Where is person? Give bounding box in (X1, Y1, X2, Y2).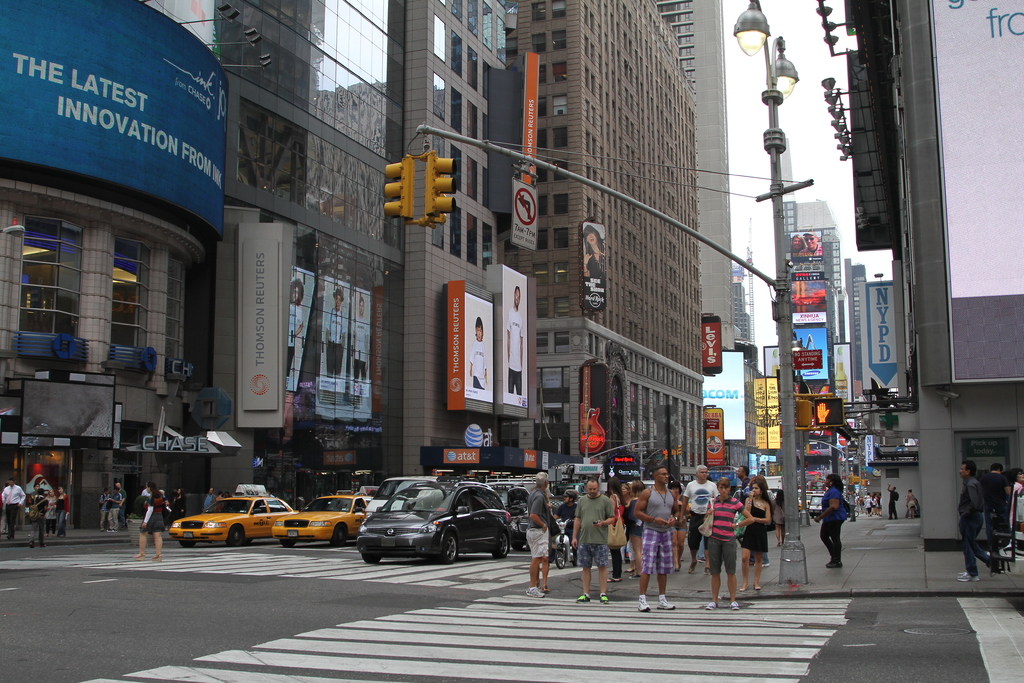
(887, 481, 899, 521).
